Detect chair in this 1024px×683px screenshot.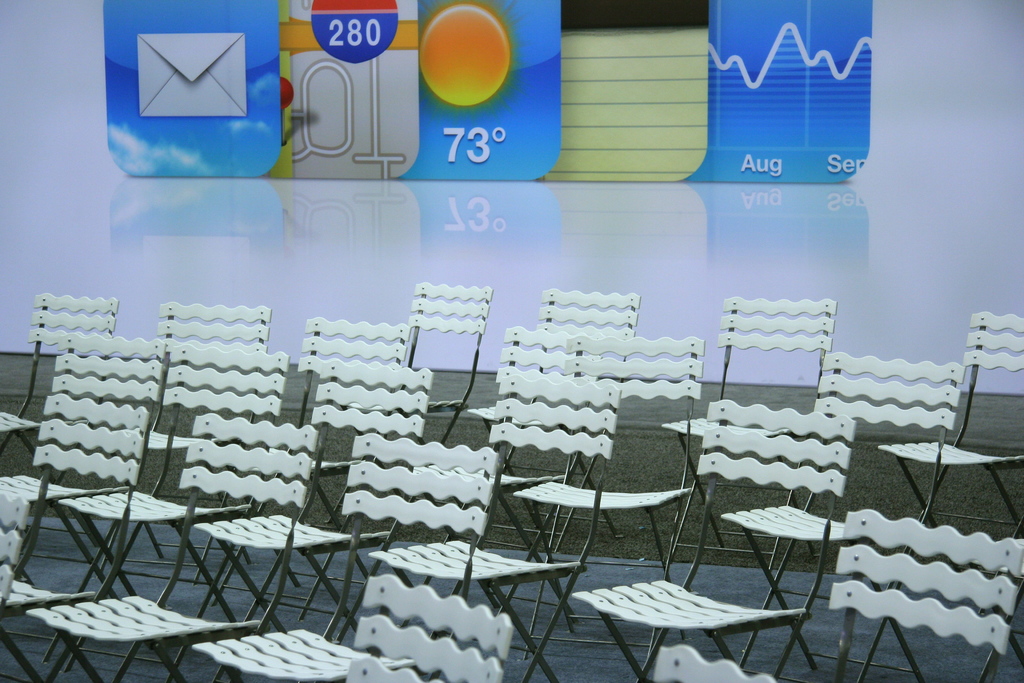
Detection: 193:433:502:682.
